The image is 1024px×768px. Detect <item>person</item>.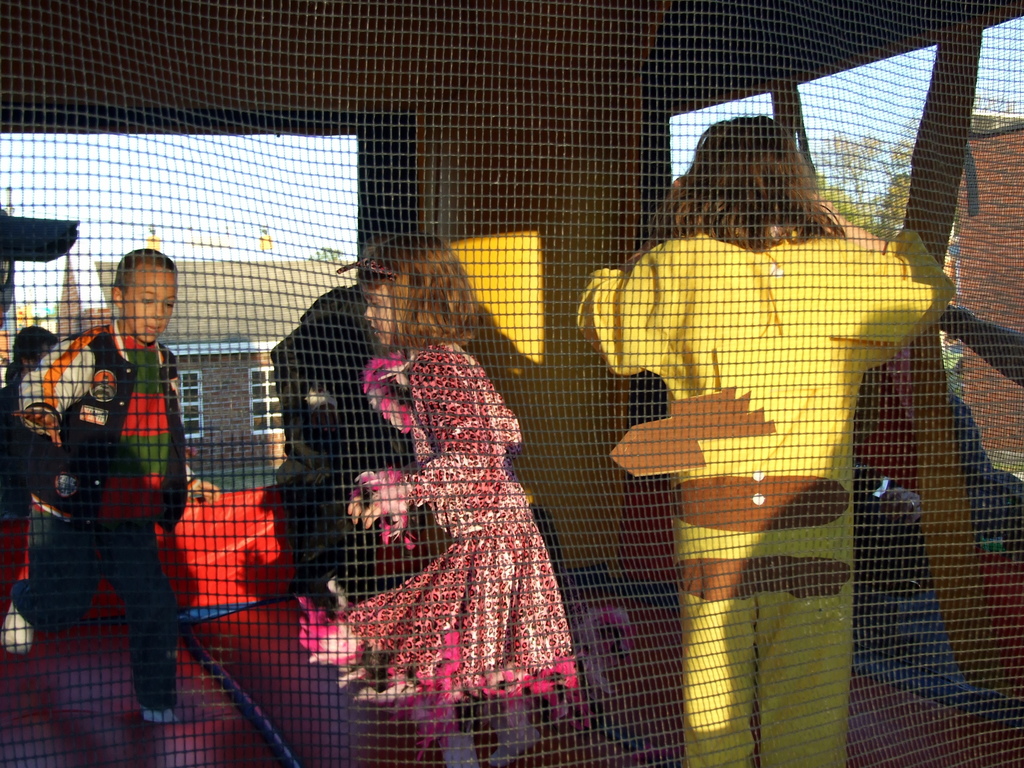
Detection: left=294, top=230, right=588, bottom=765.
